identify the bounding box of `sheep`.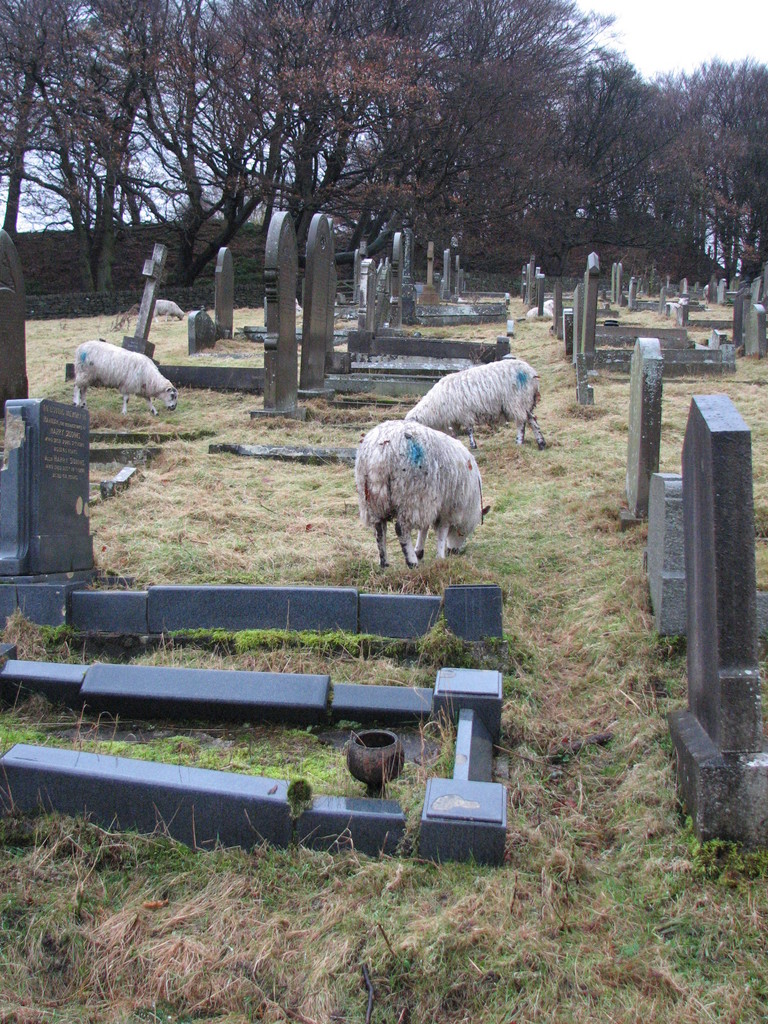
{"left": 157, "top": 300, "right": 184, "bottom": 325}.
